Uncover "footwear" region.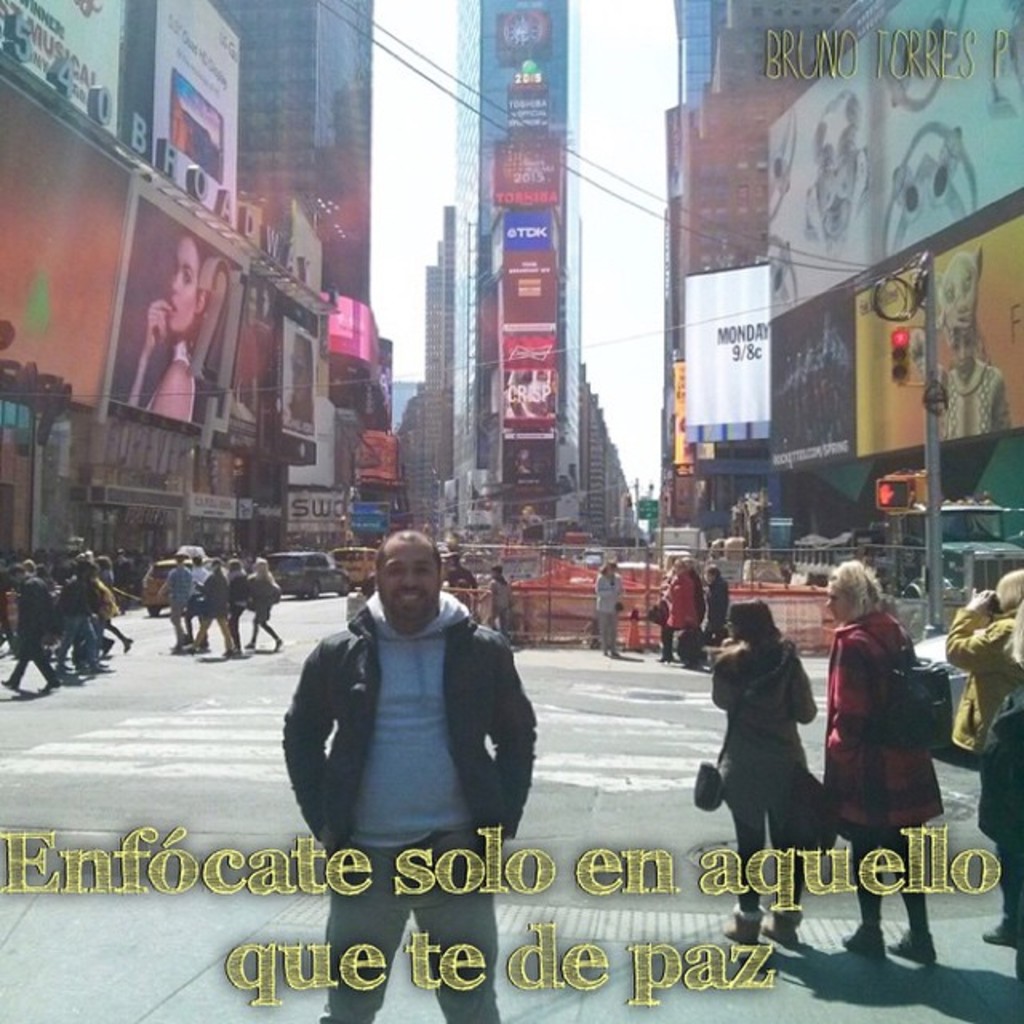
Uncovered: (224,646,232,659).
